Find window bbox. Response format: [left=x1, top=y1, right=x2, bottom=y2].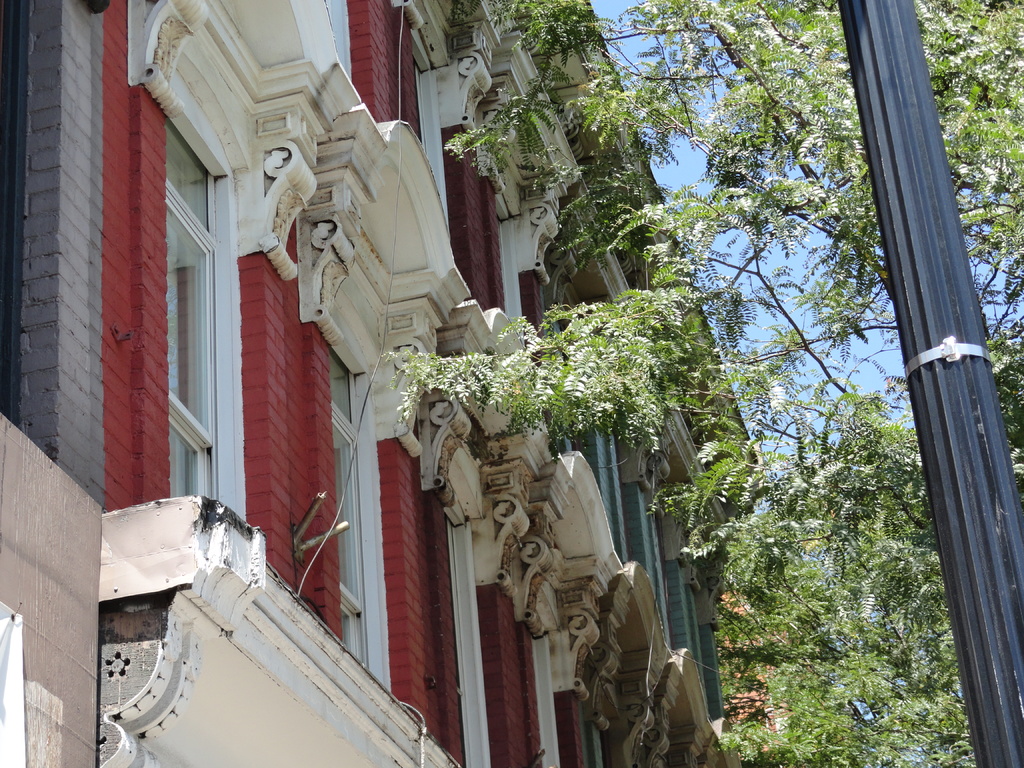
[left=329, top=357, right=371, bottom=657].
